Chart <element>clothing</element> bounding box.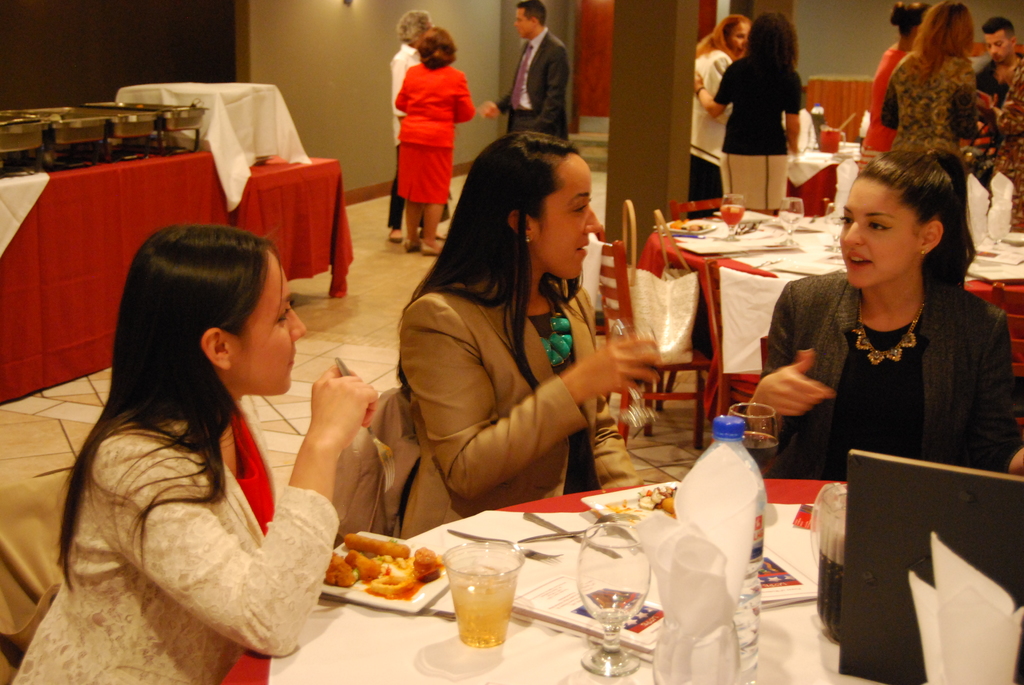
Charted: [396, 65, 479, 202].
